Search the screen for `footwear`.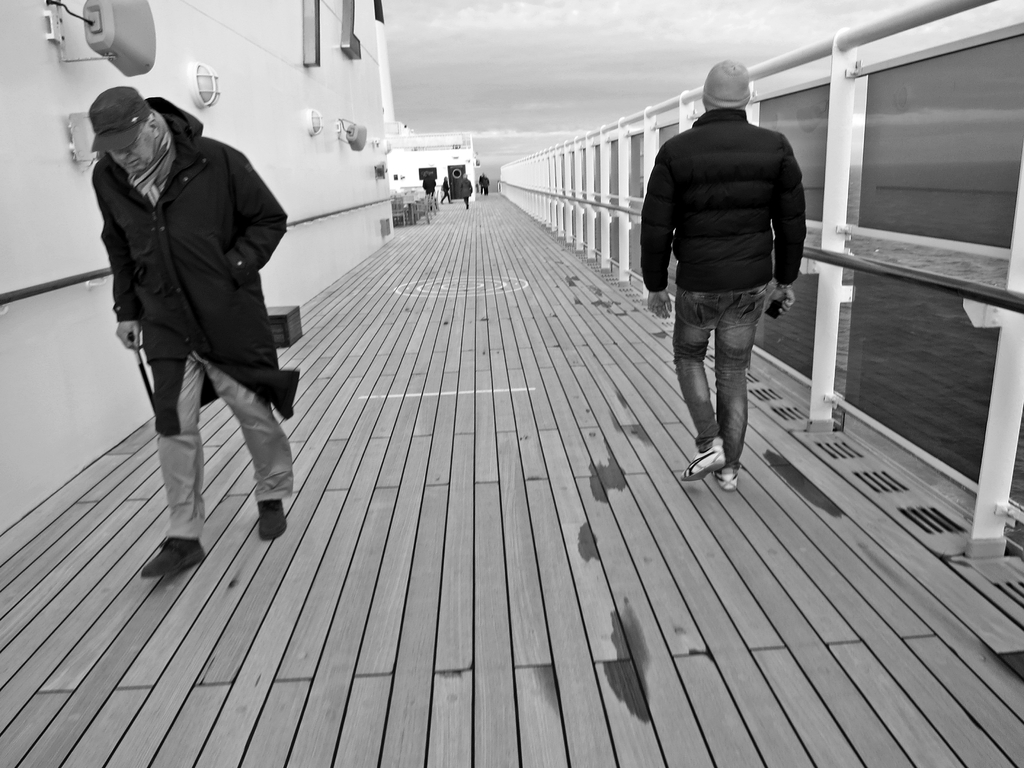
Found at (677,441,723,478).
